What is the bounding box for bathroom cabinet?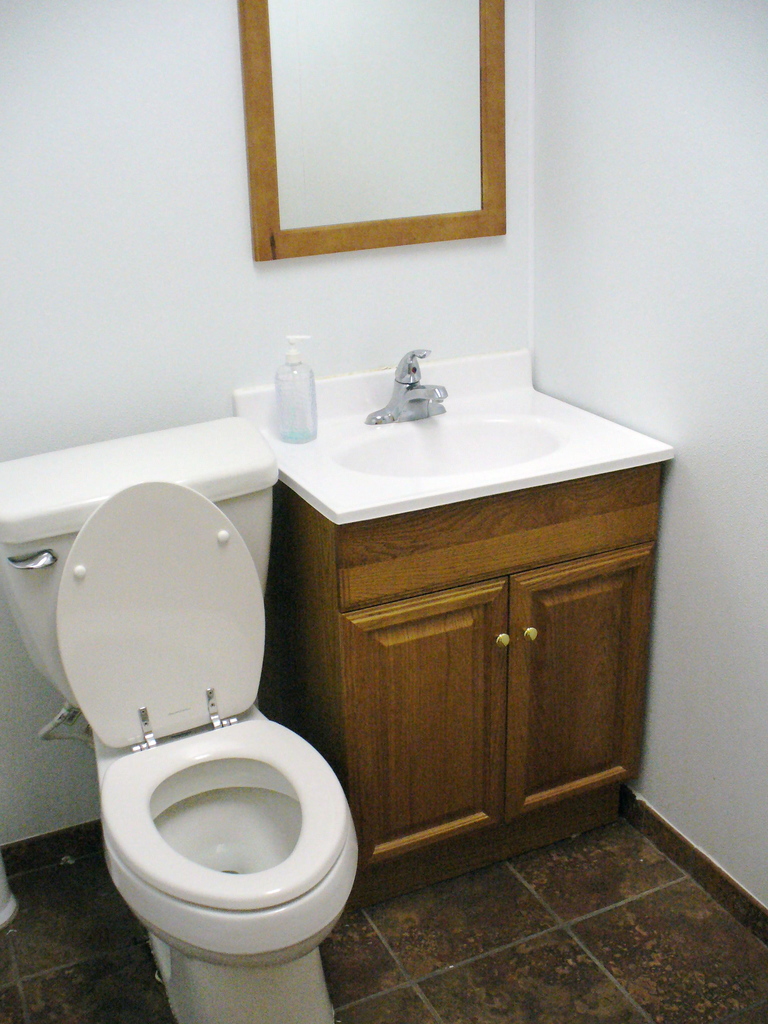
[x1=229, y1=343, x2=652, y2=915].
